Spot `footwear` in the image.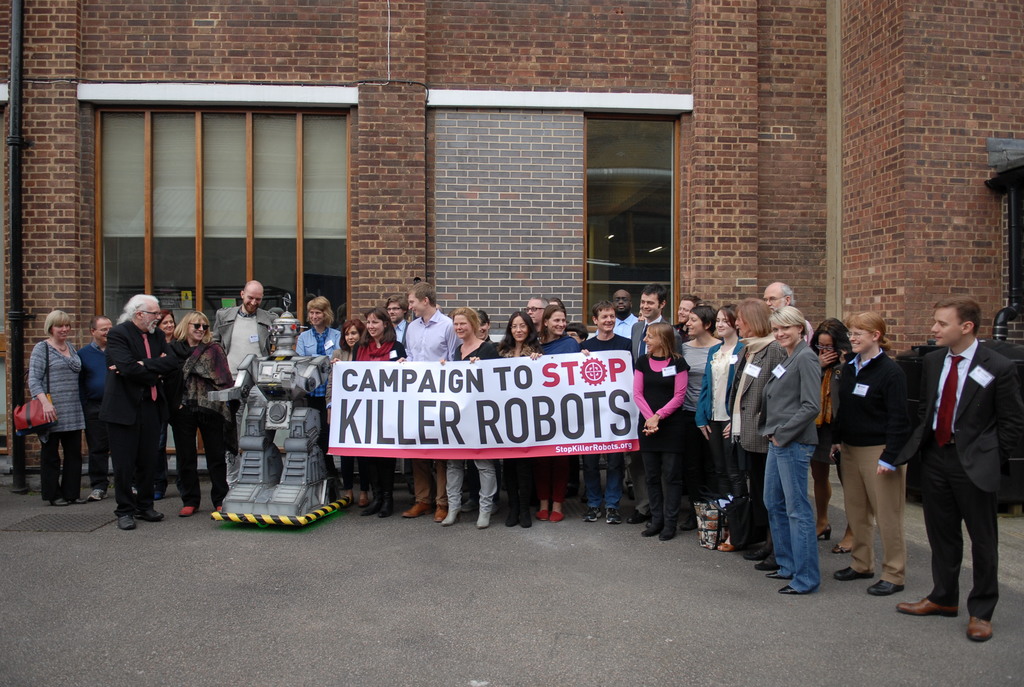
`footwear` found at x1=207 y1=498 x2=221 y2=521.
